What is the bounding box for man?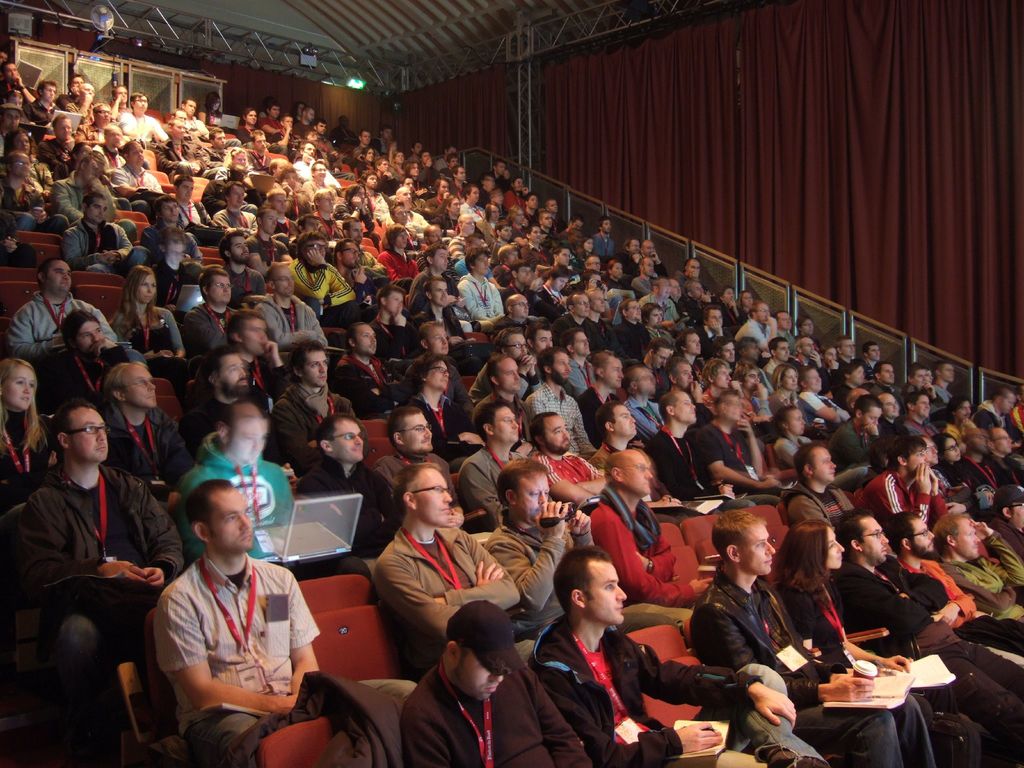
{"left": 567, "top": 218, "right": 583, "bottom": 228}.
